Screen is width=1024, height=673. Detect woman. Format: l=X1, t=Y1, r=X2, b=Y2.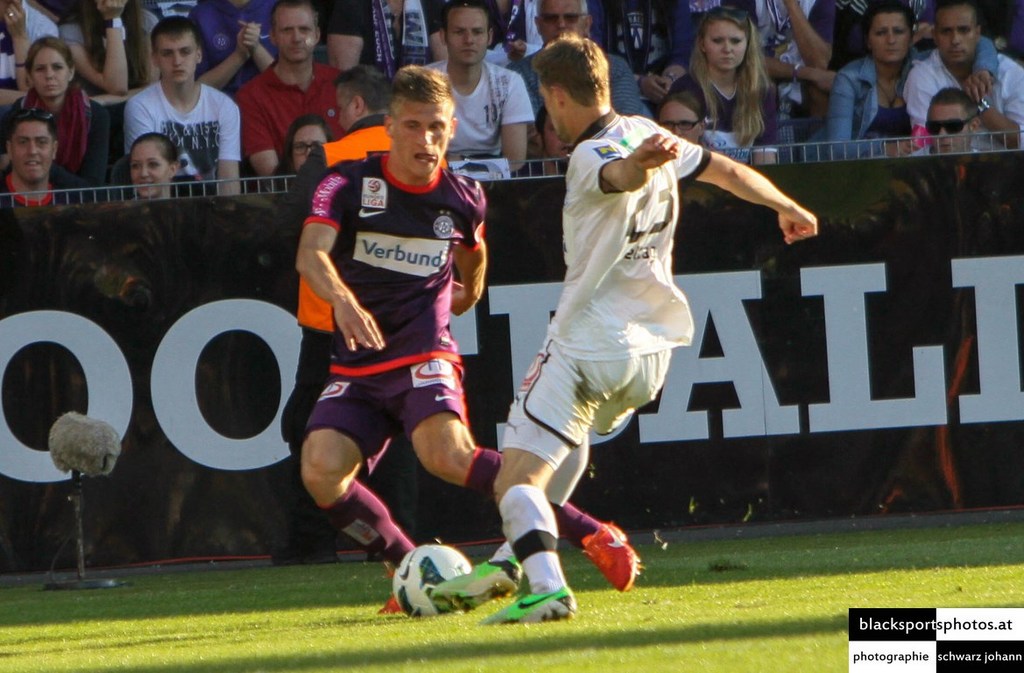
l=659, t=22, r=803, b=159.
